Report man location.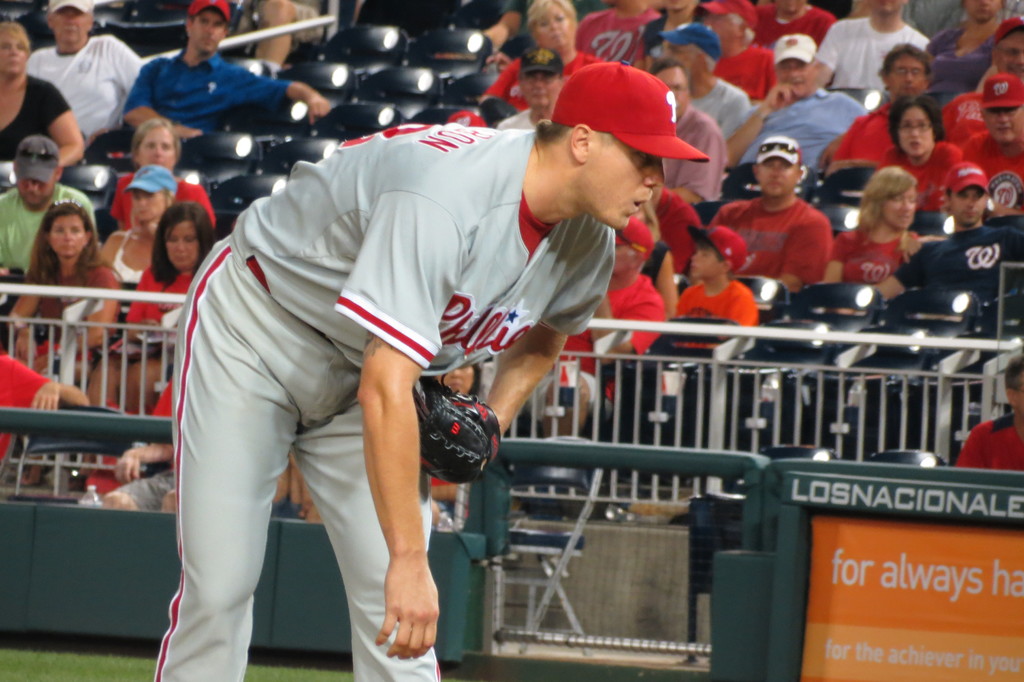
Report: (706,136,831,293).
